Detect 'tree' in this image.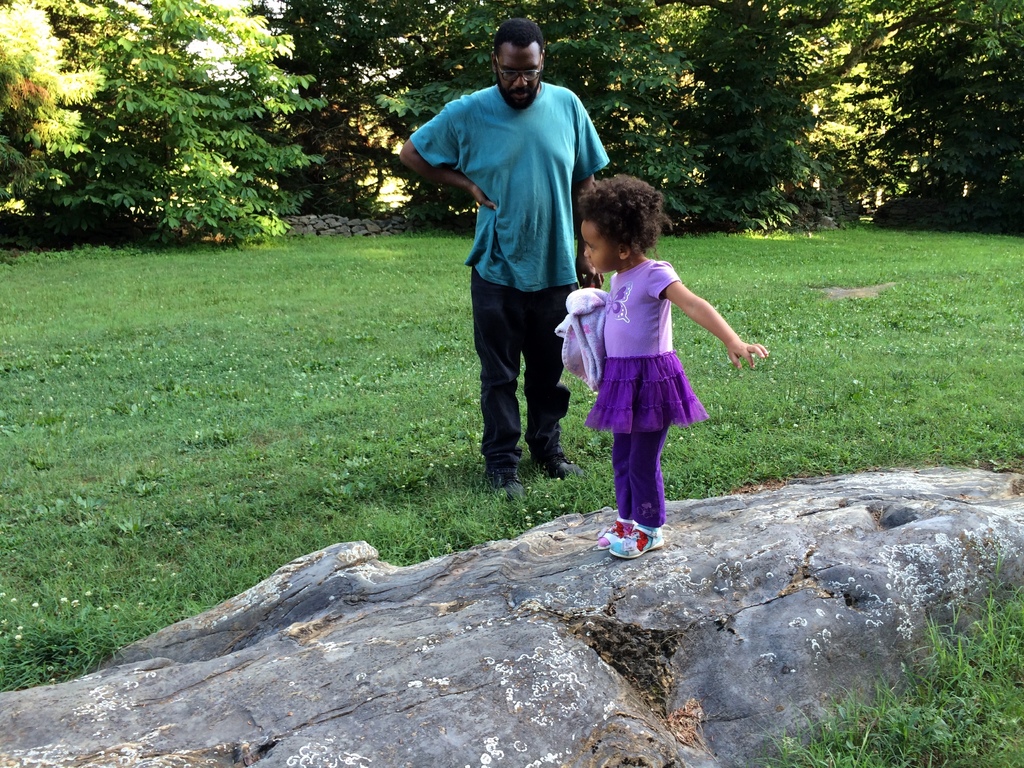
Detection: locate(0, 0, 1023, 253).
